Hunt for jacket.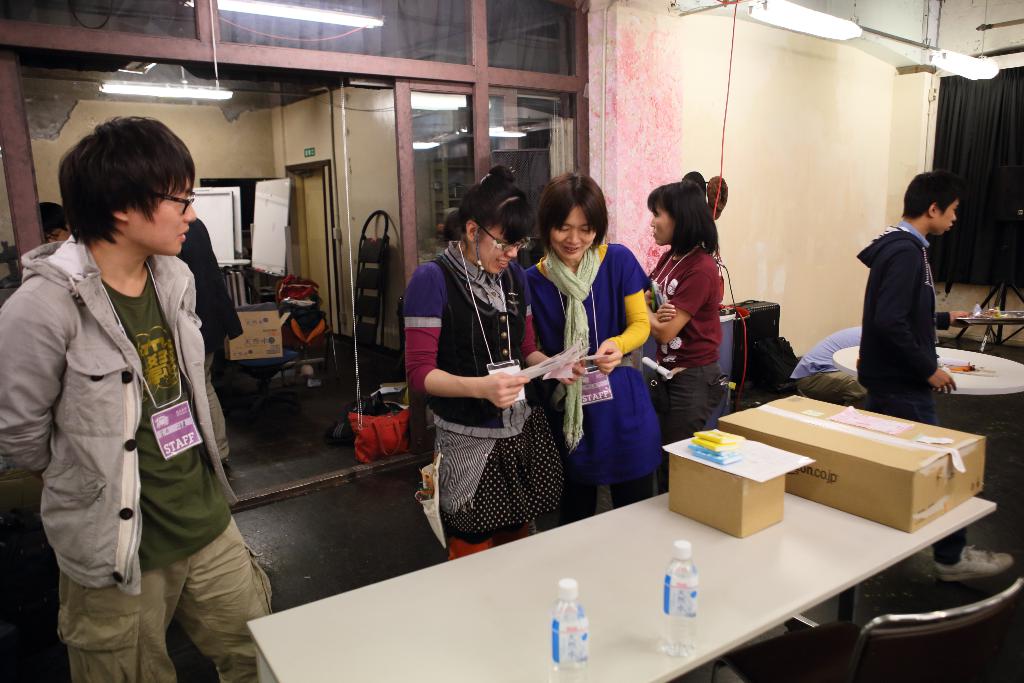
Hunted down at region(25, 199, 211, 607).
